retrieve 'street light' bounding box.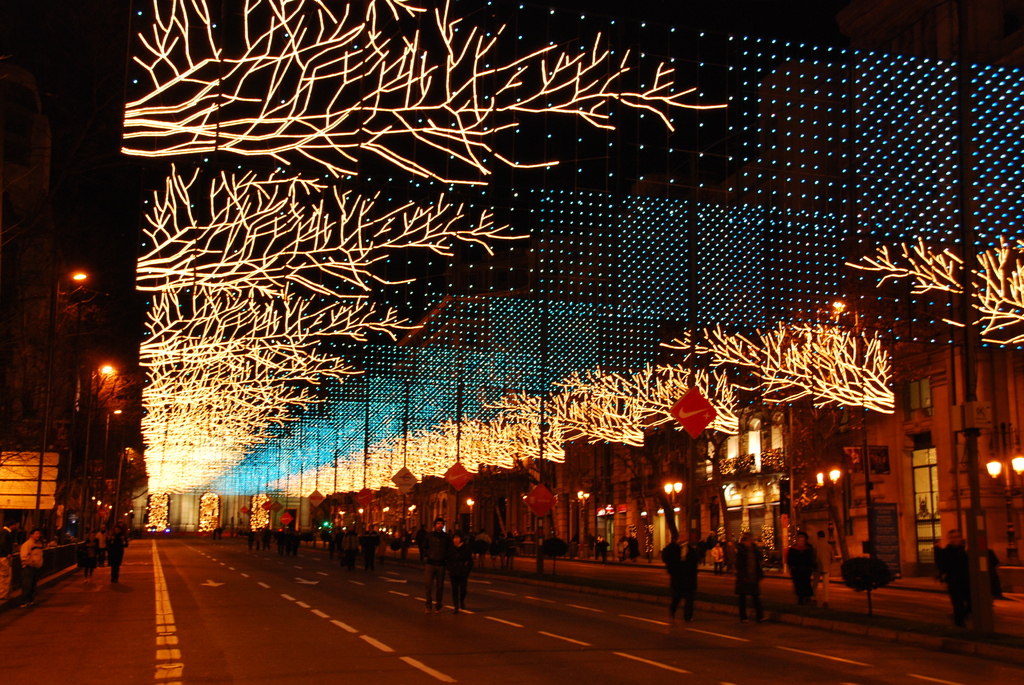
Bounding box: crop(657, 482, 685, 510).
